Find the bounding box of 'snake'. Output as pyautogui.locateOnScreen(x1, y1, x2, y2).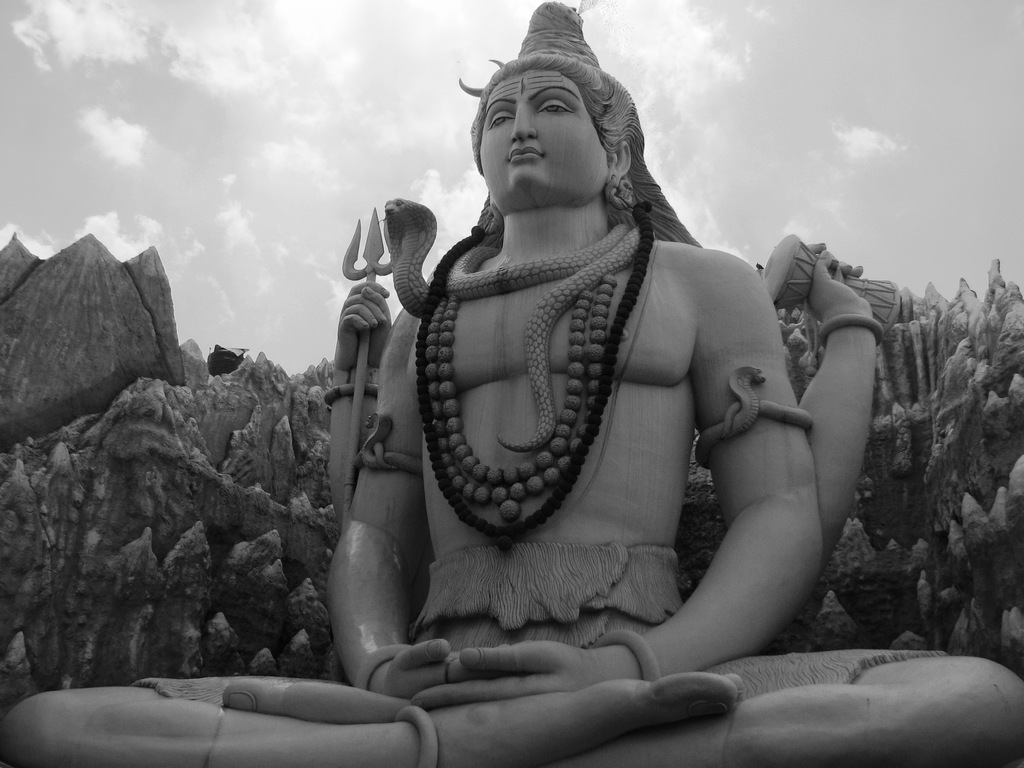
pyautogui.locateOnScreen(379, 193, 652, 449).
